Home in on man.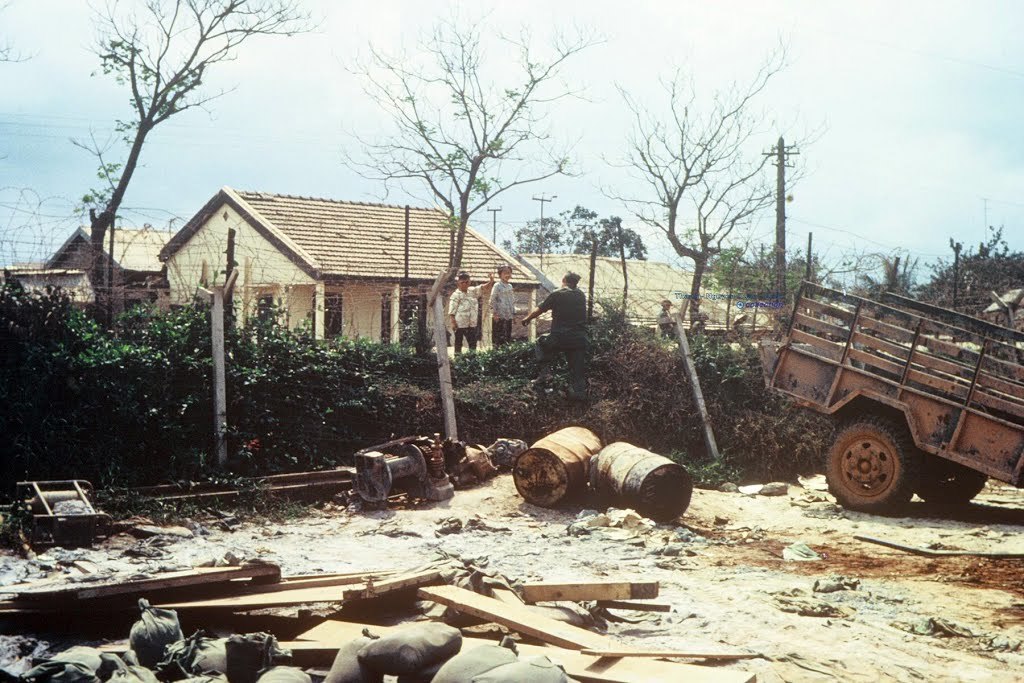
Homed in at bbox(532, 257, 604, 378).
